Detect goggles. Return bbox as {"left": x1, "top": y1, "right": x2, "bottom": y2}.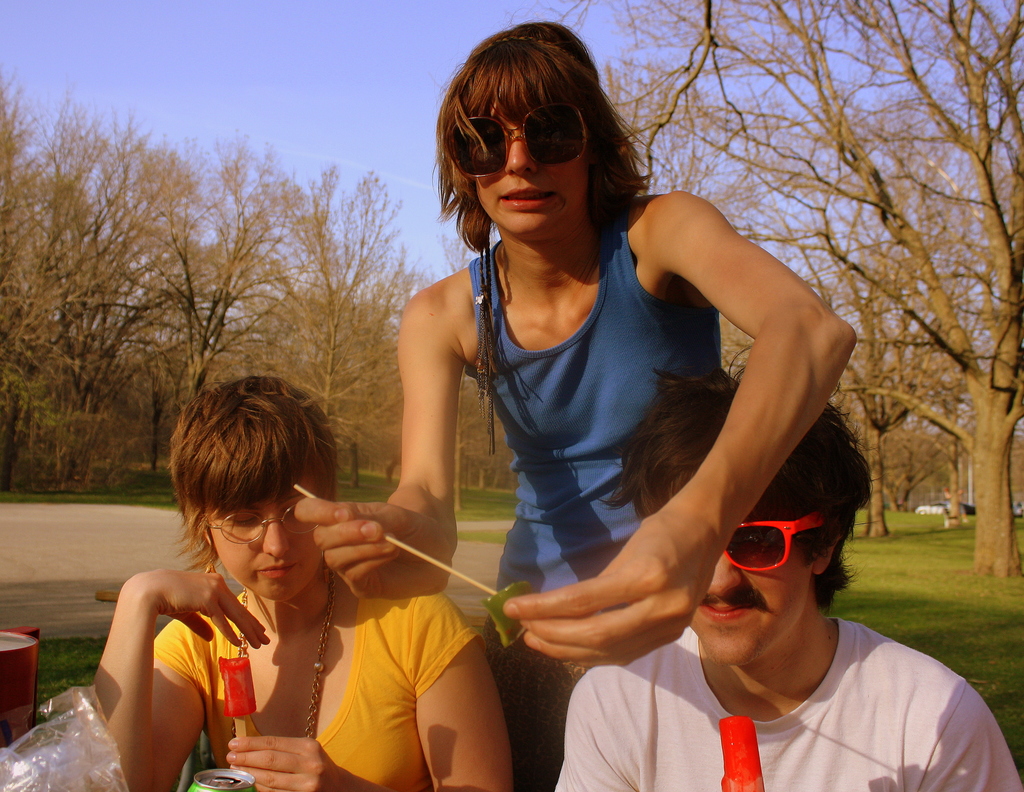
{"left": 718, "top": 513, "right": 830, "bottom": 566}.
